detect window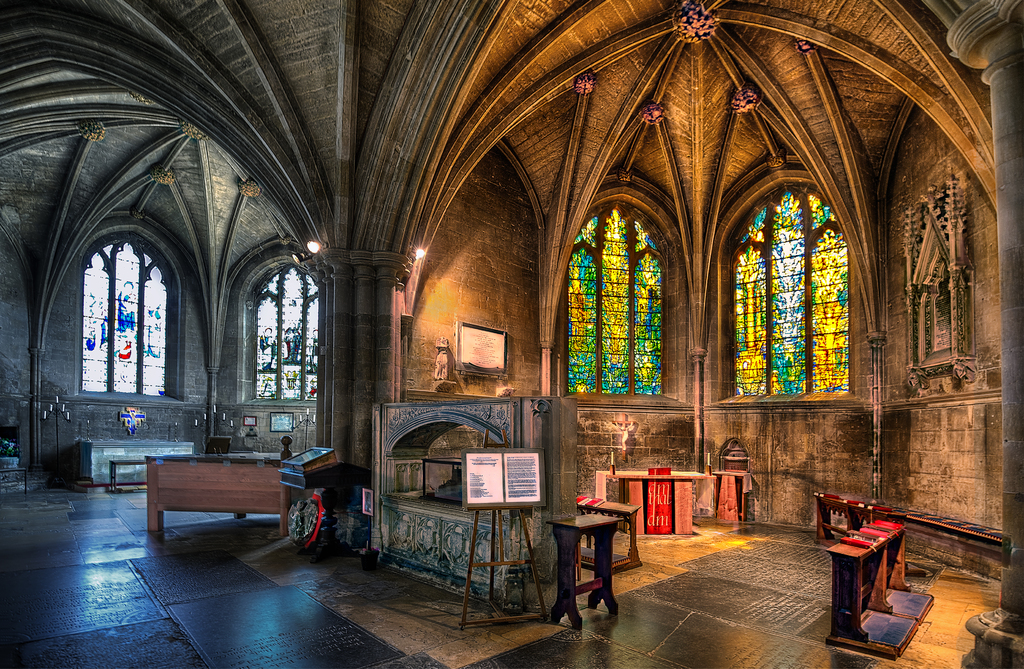
bbox(89, 251, 174, 397)
